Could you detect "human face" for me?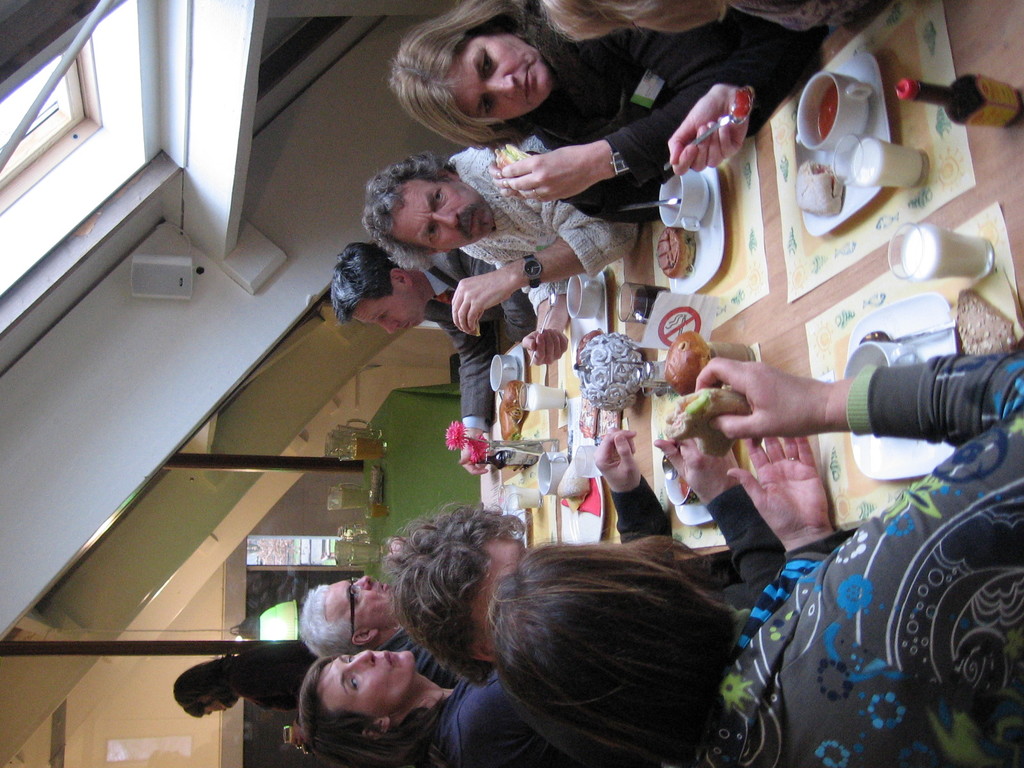
Detection result: <region>441, 35, 548, 121</region>.
